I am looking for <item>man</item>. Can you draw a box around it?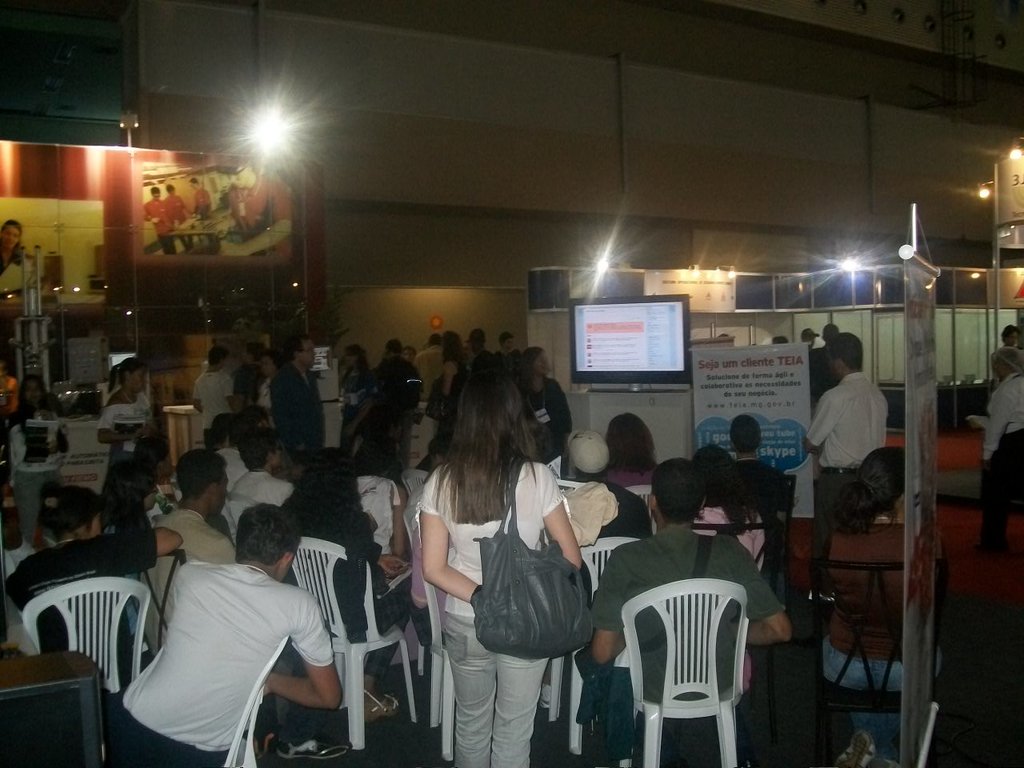
Sure, the bounding box is (107,501,343,767).
